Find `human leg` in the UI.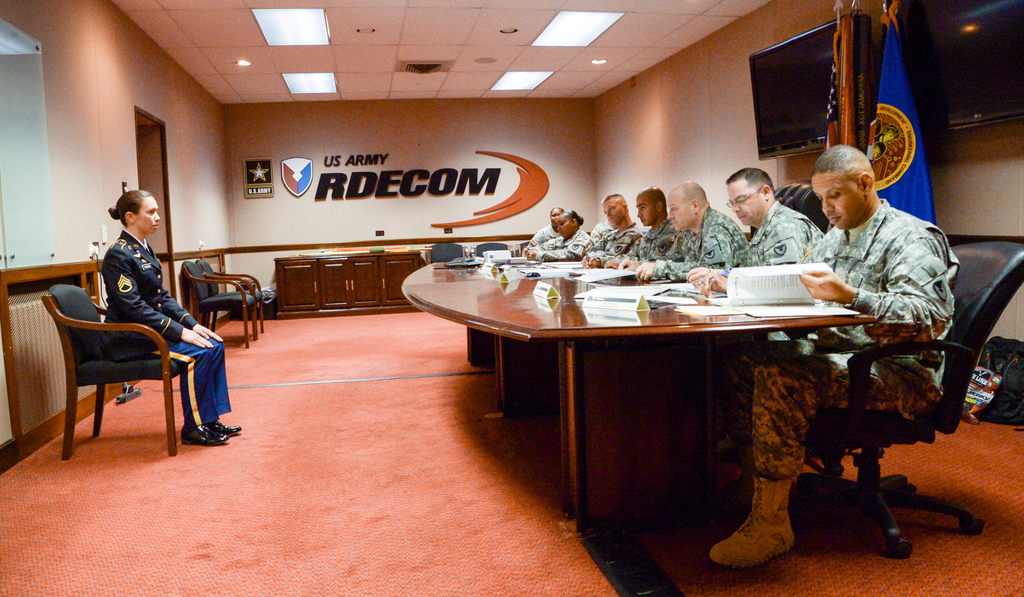
UI element at (x1=705, y1=349, x2=944, y2=570).
